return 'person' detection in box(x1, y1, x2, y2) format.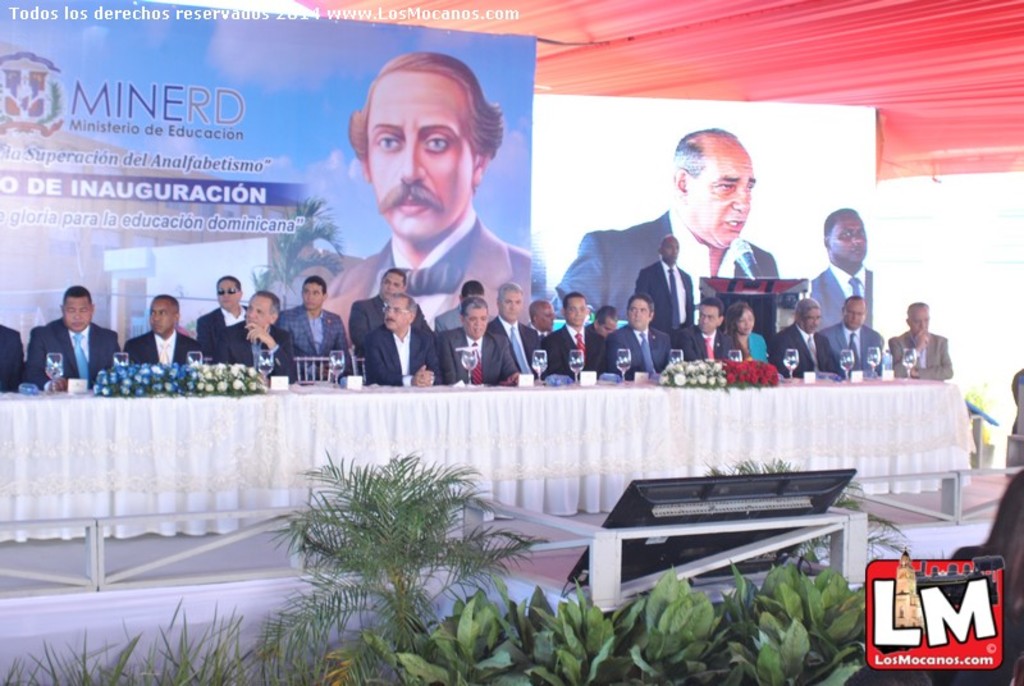
box(486, 274, 544, 381).
